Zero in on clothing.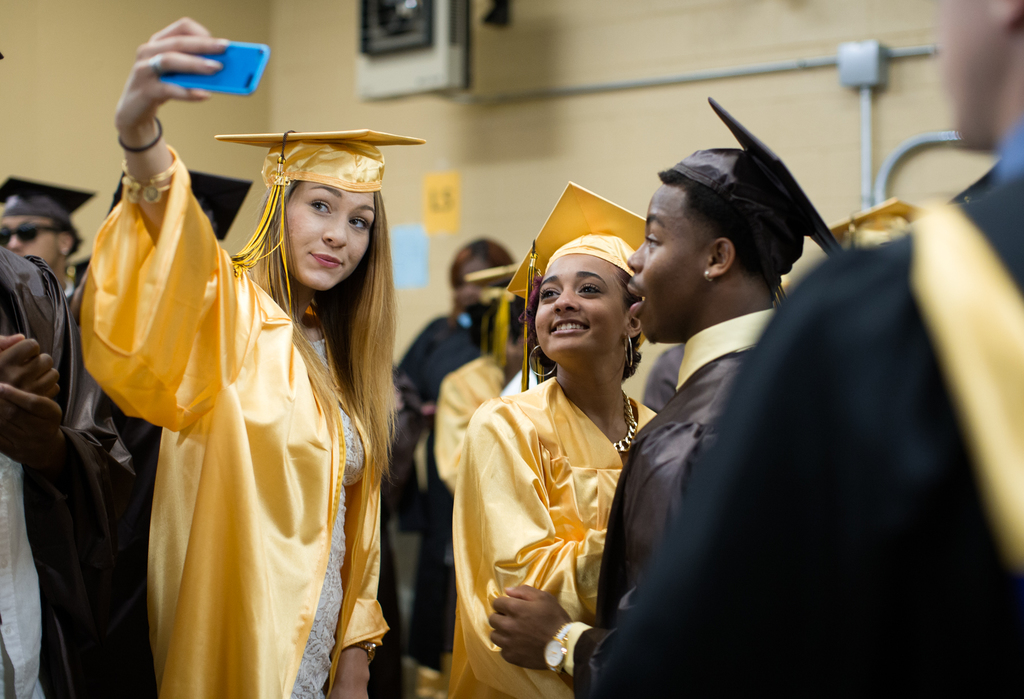
Zeroed in: region(446, 368, 661, 698).
